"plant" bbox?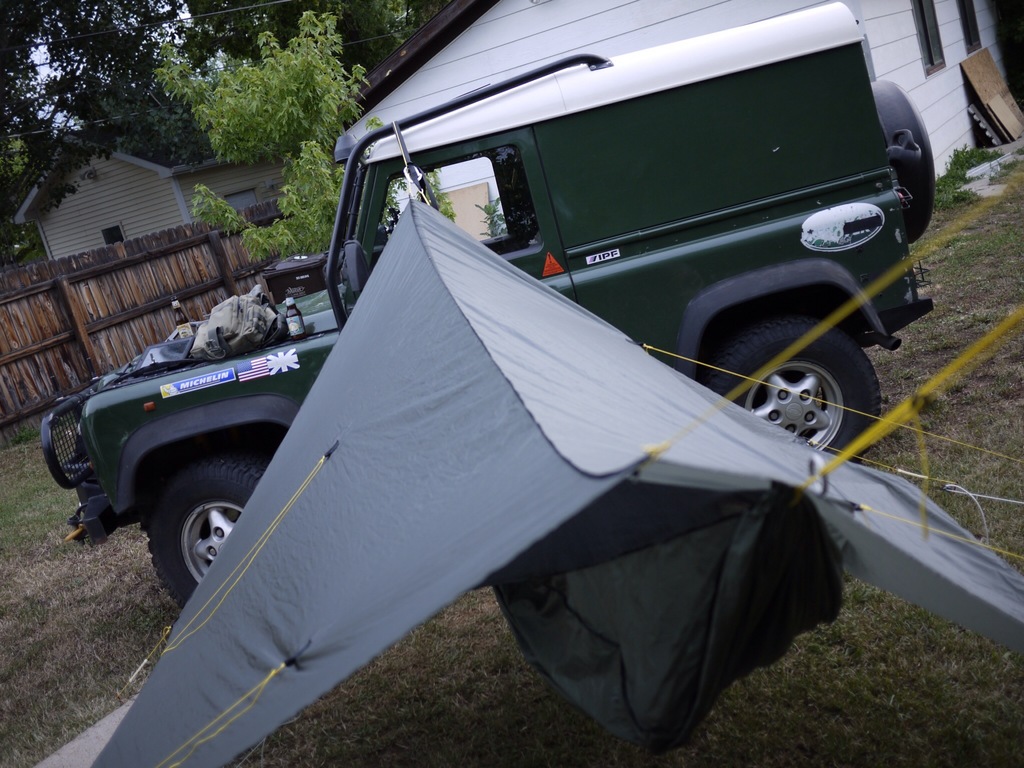
(left=150, top=4, right=511, bottom=257)
